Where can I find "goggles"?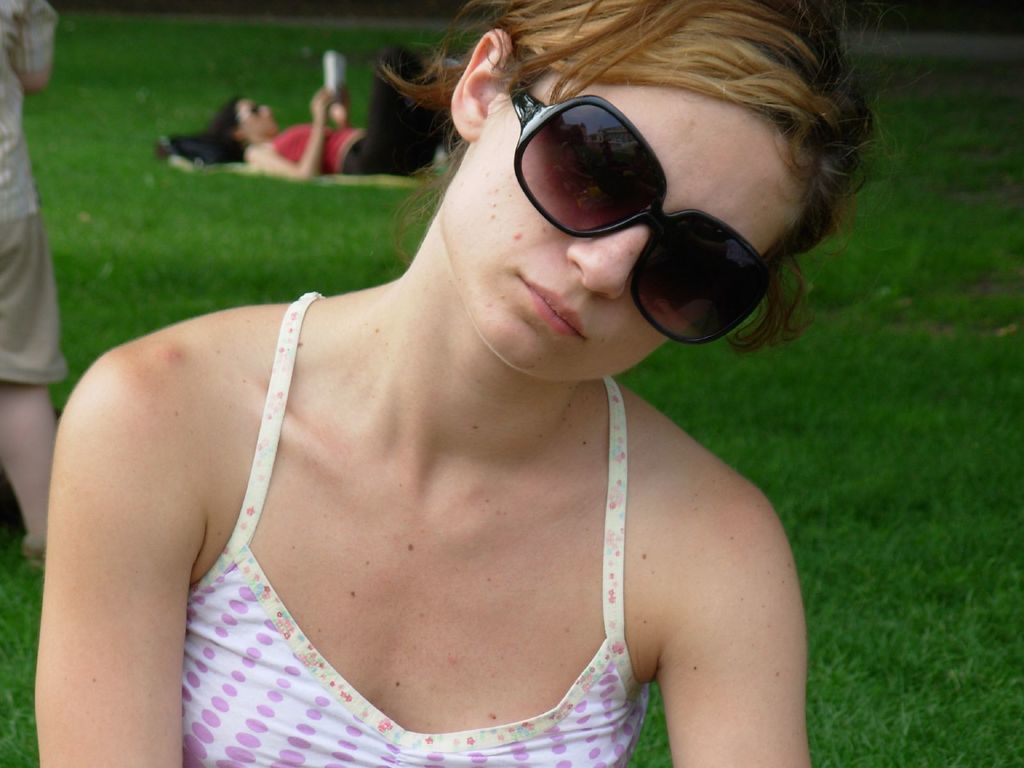
You can find it at crop(465, 74, 815, 309).
